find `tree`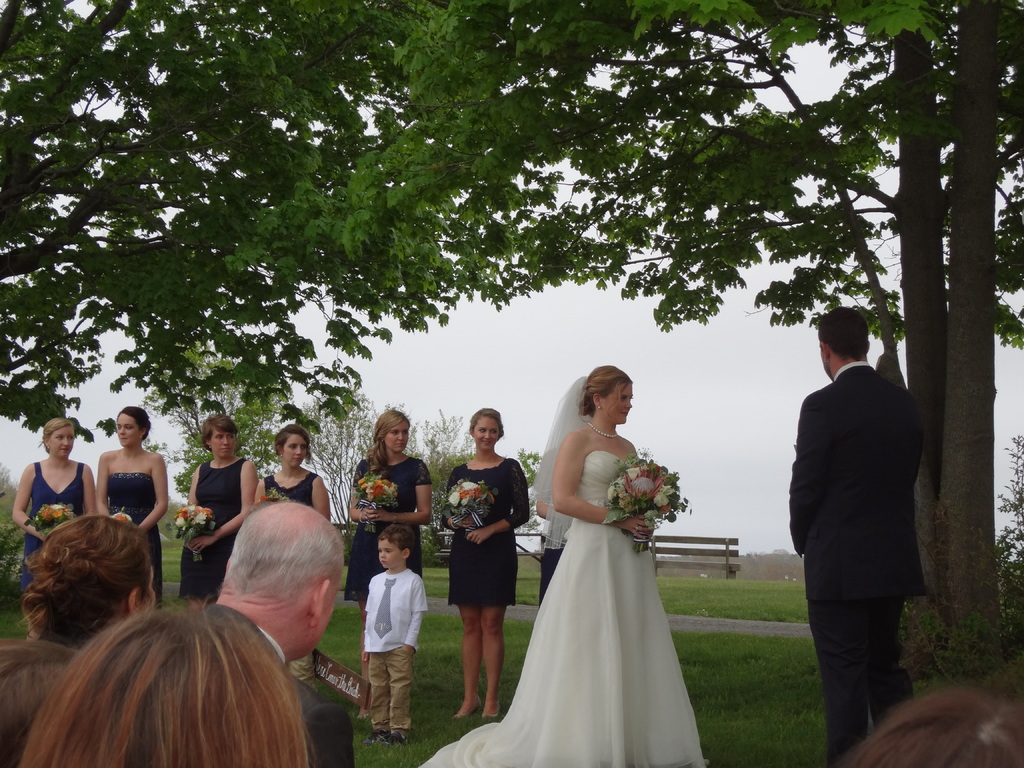
left=957, top=0, right=1002, bottom=660
